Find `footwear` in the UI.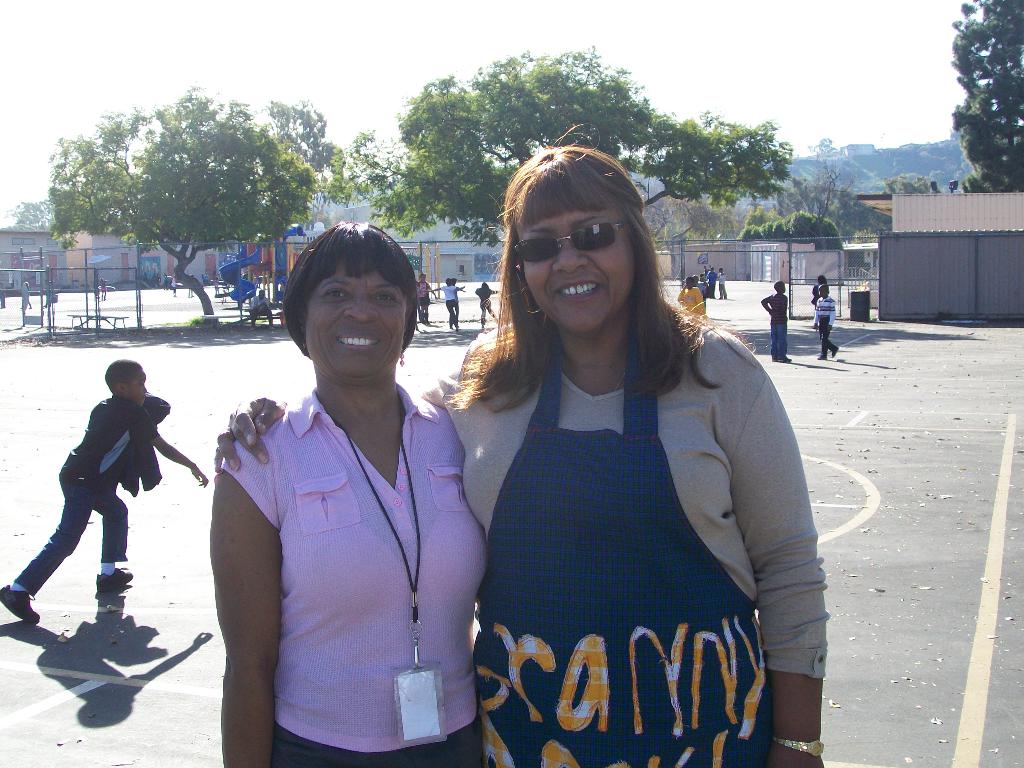
UI element at box=[93, 565, 133, 596].
